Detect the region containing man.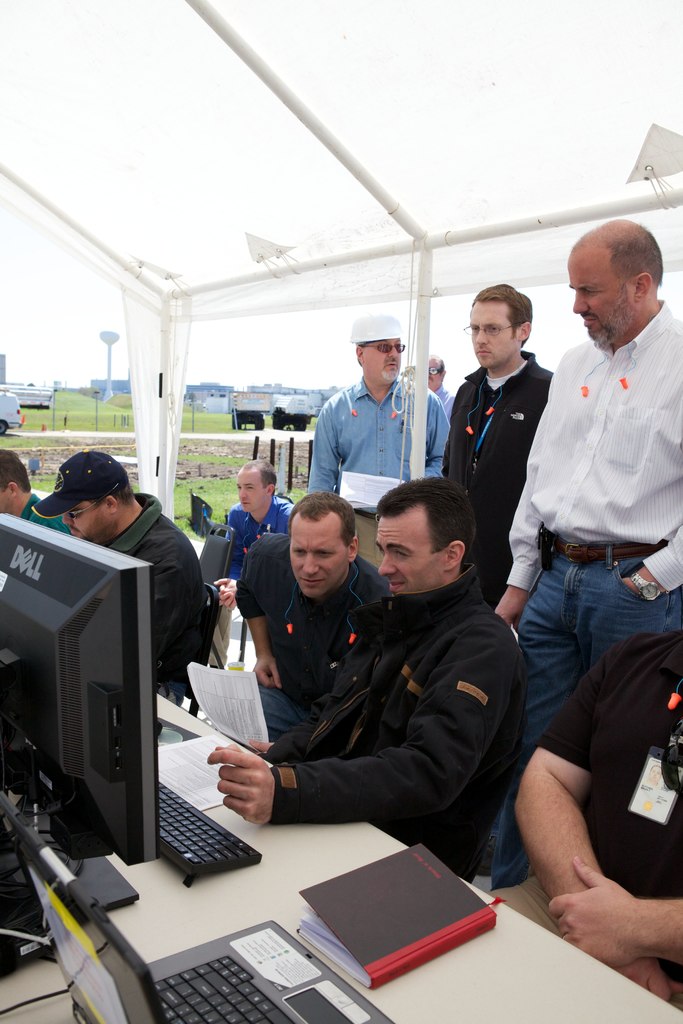
Rect(502, 214, 682, 756).
